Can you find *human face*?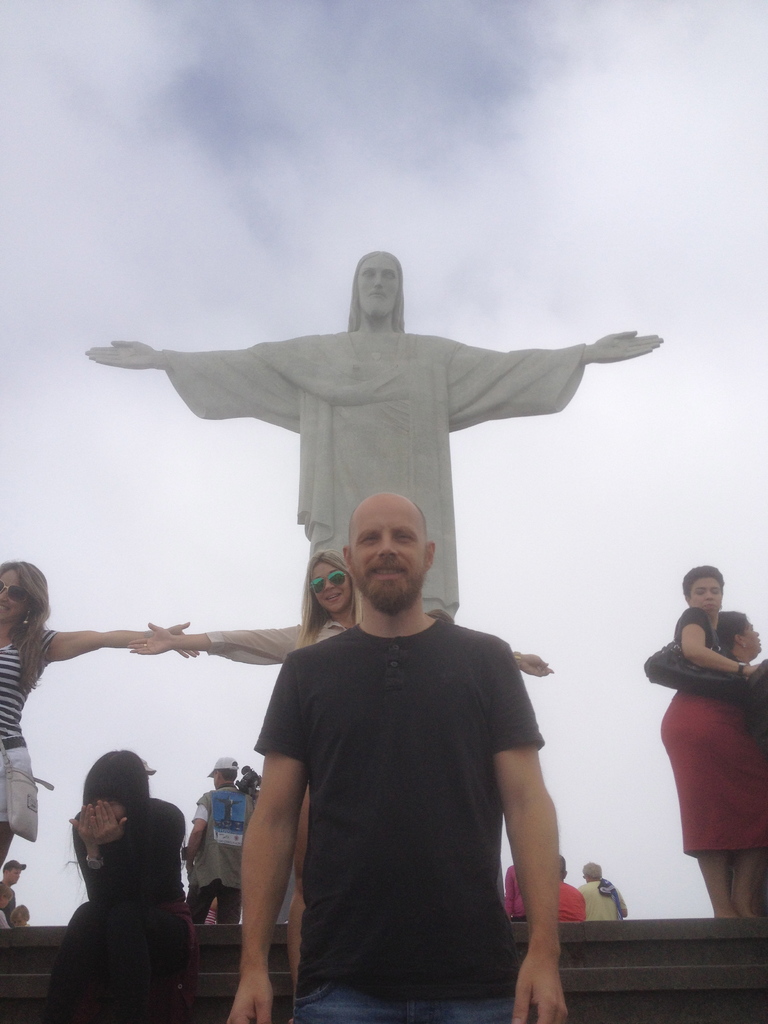
Yes, bounding box: x1=0, y1=568, x2=33, y2=622.
